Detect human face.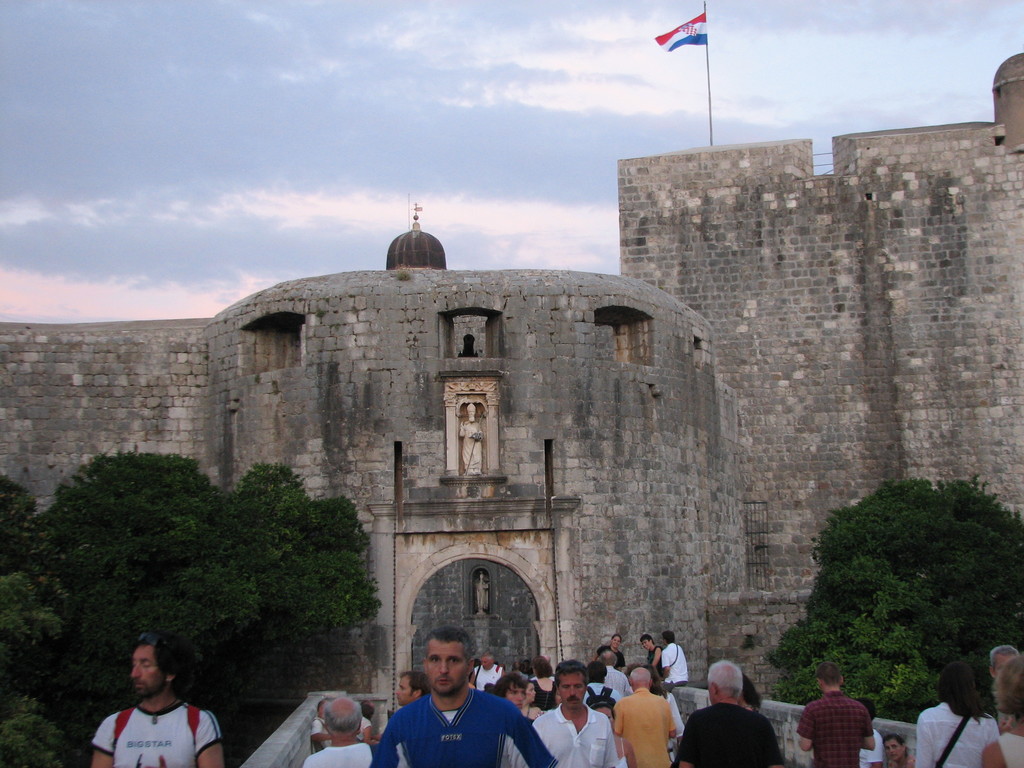
Detected at 612 632 623 648.
